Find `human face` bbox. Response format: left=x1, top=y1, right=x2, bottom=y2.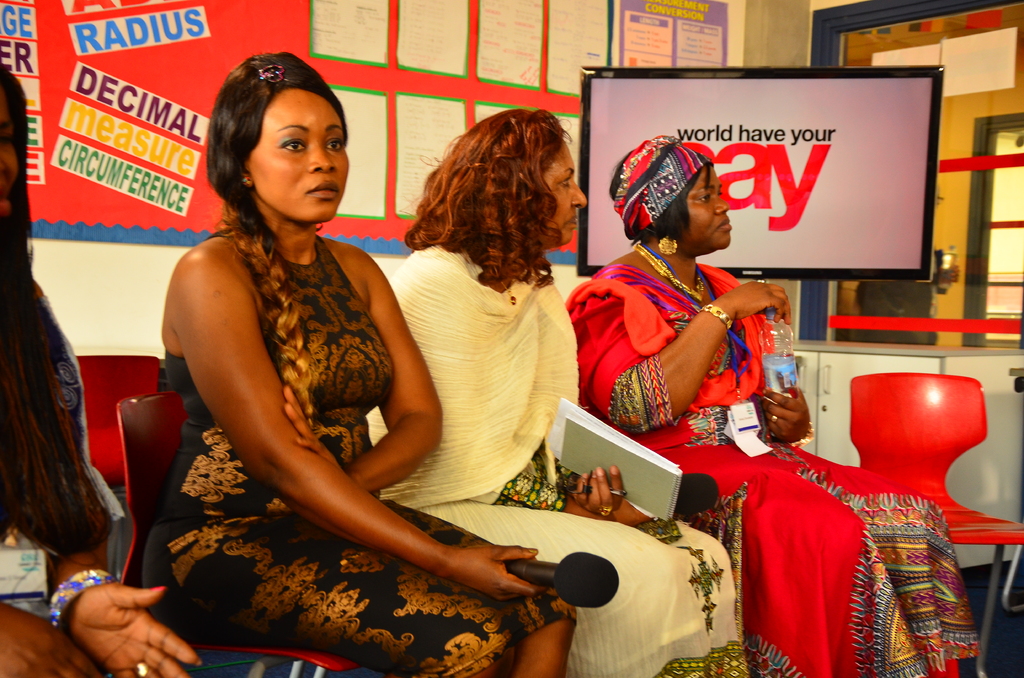
left=538, top=140, right=595, bottom=241.
